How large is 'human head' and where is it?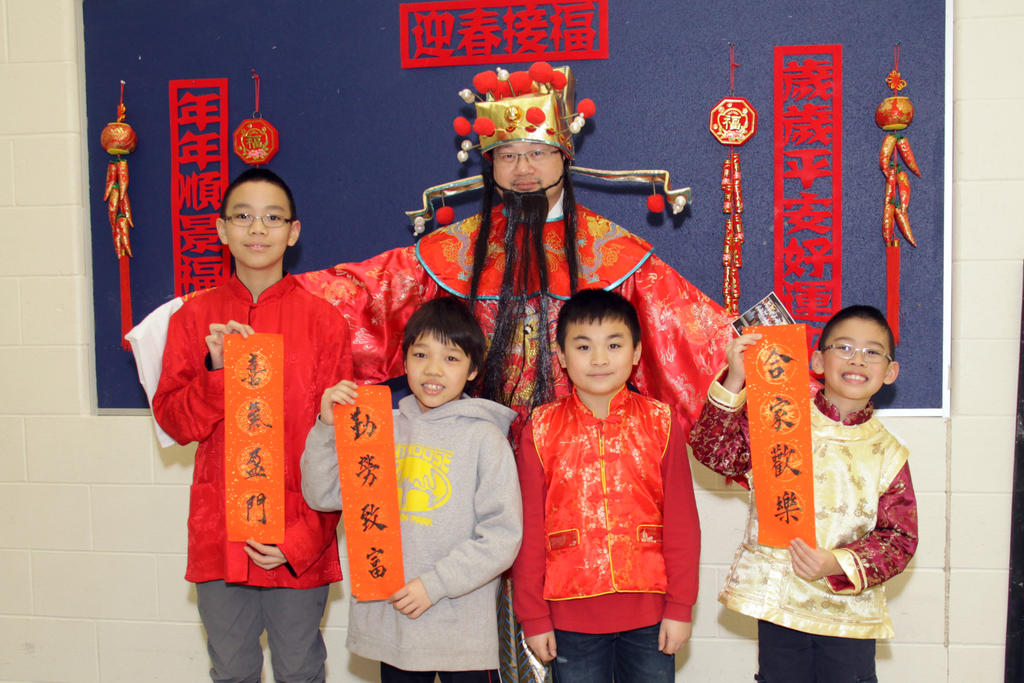
Bounding box: box=[547, 299, 657, 406].
